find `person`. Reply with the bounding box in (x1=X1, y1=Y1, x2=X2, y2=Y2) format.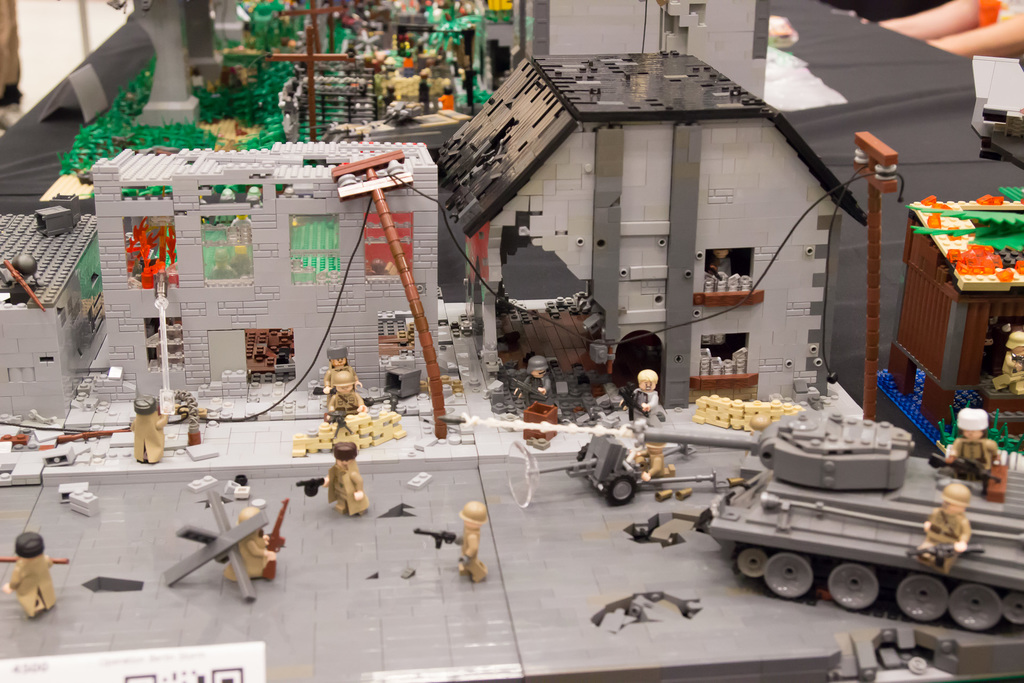
(x1=320, y1=441, x2=370, y2=514).
